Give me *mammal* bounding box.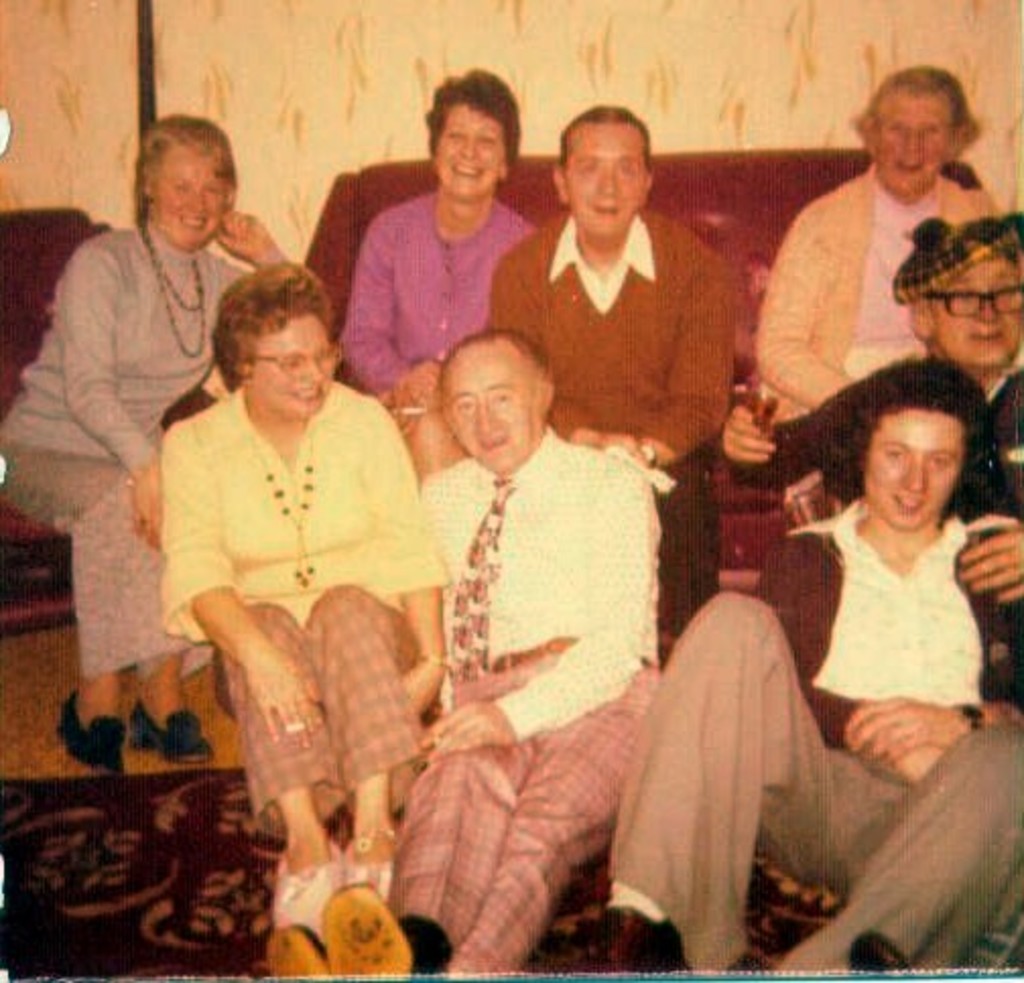
detection(0, 114, 284, 764).
